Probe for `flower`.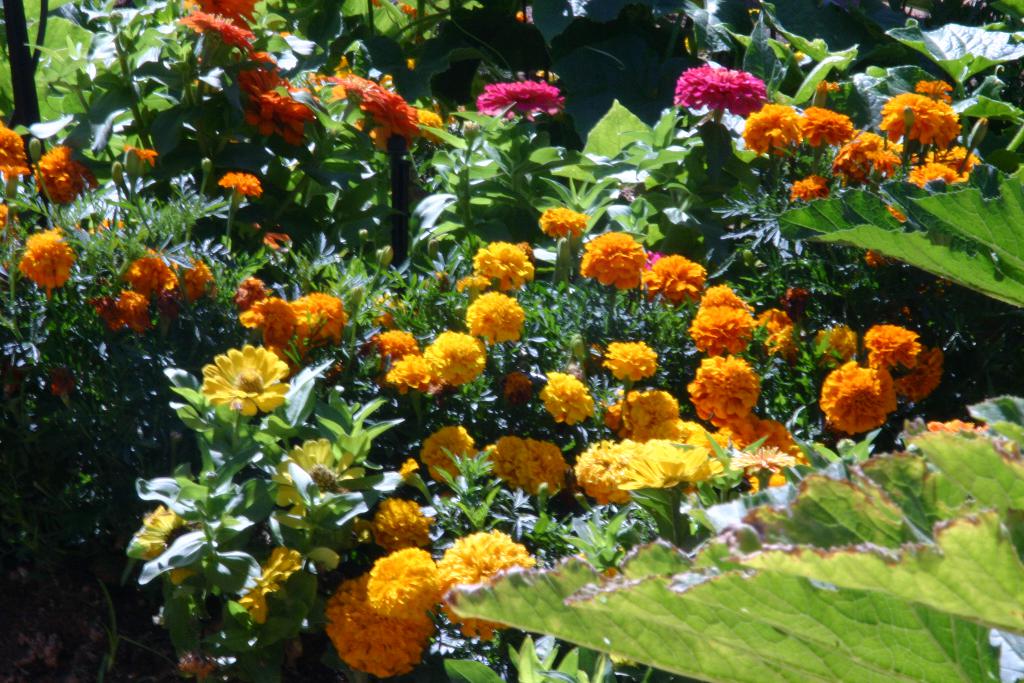
Probe result: 465 73 563 122.
